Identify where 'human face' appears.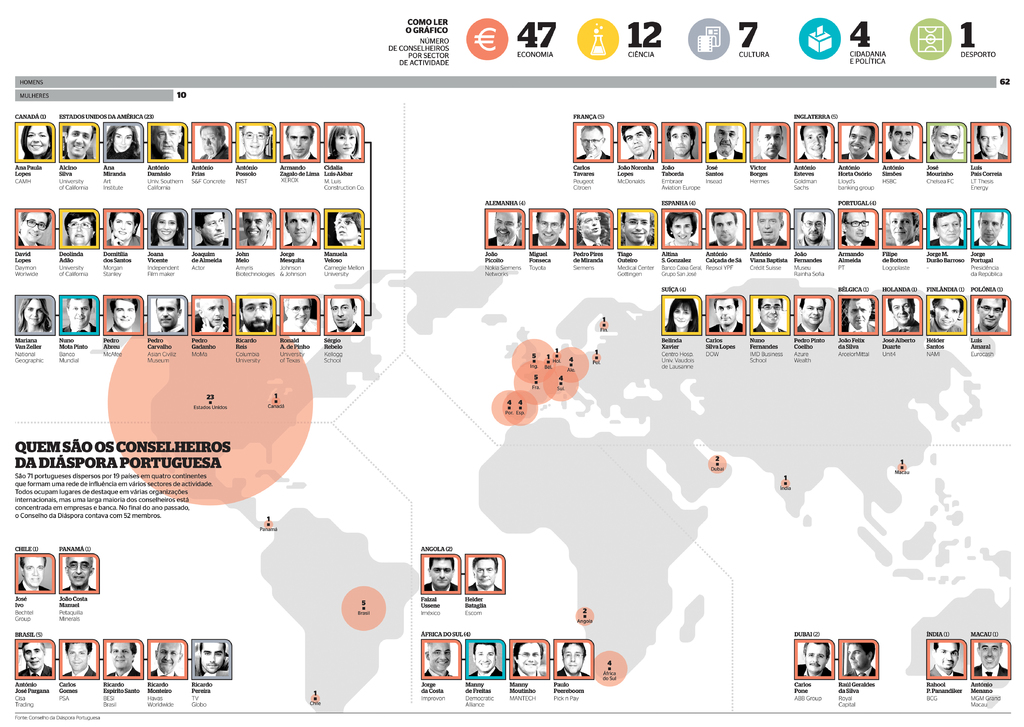
Appears at <region>431, 563, 452, 591</region>.
